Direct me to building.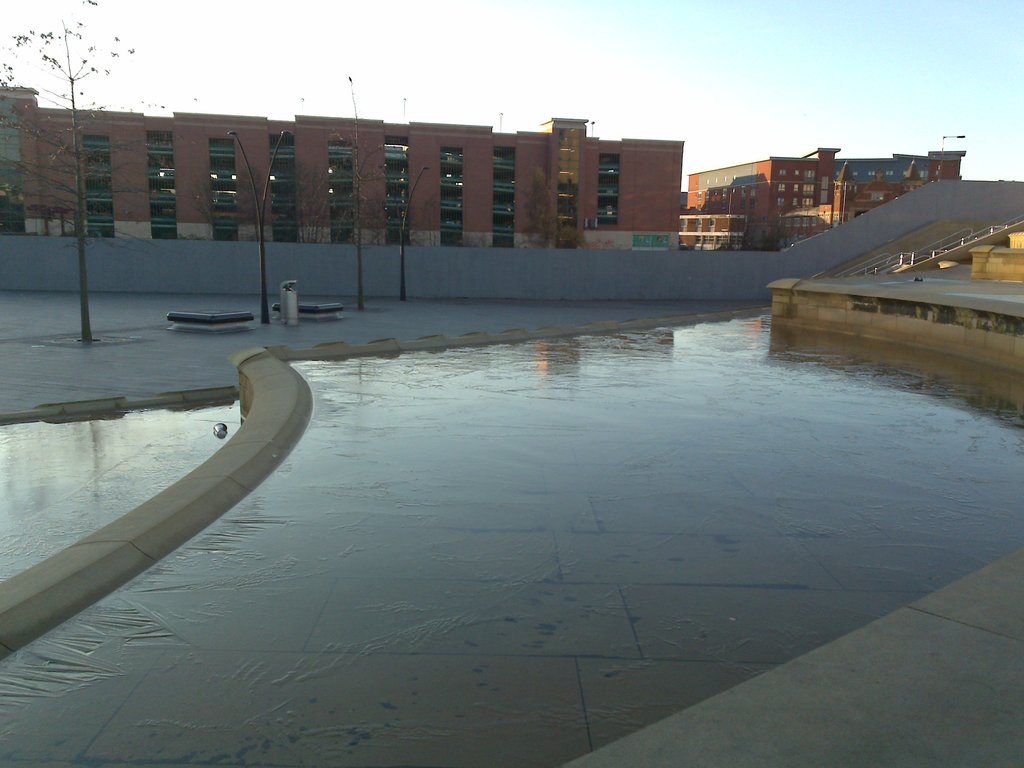
Direction: bbox=[675, 146, 964, 250].
